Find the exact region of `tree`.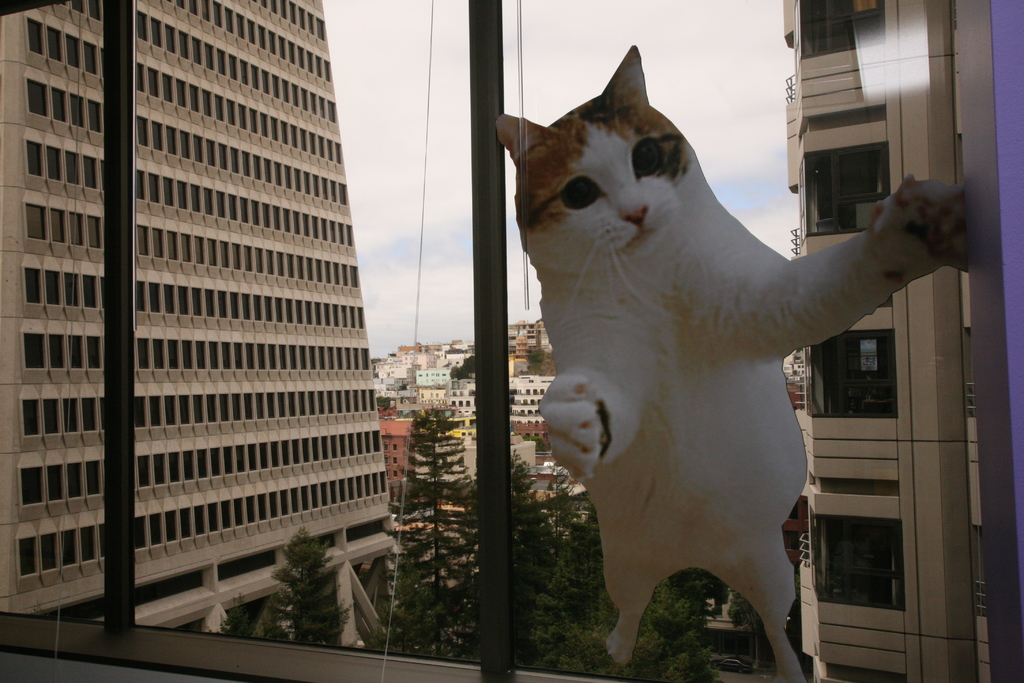
Exact region: <region>243, 527, 349, 645</region>.
